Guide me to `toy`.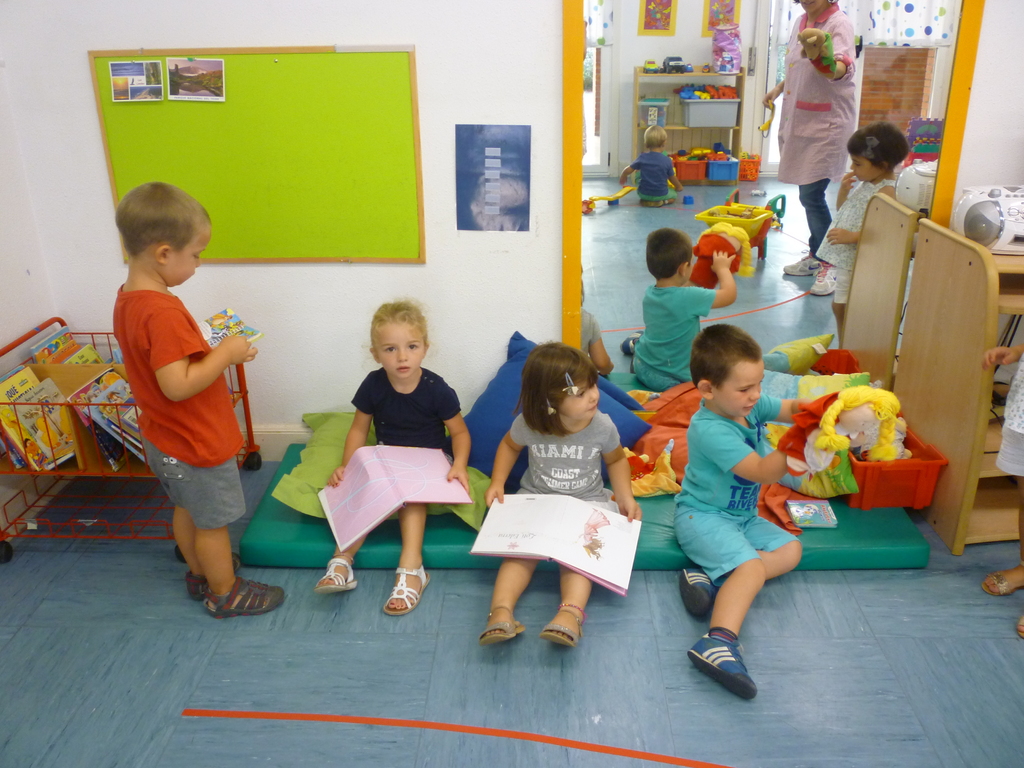
Guidance: locate(807, 384, 946, 460).
